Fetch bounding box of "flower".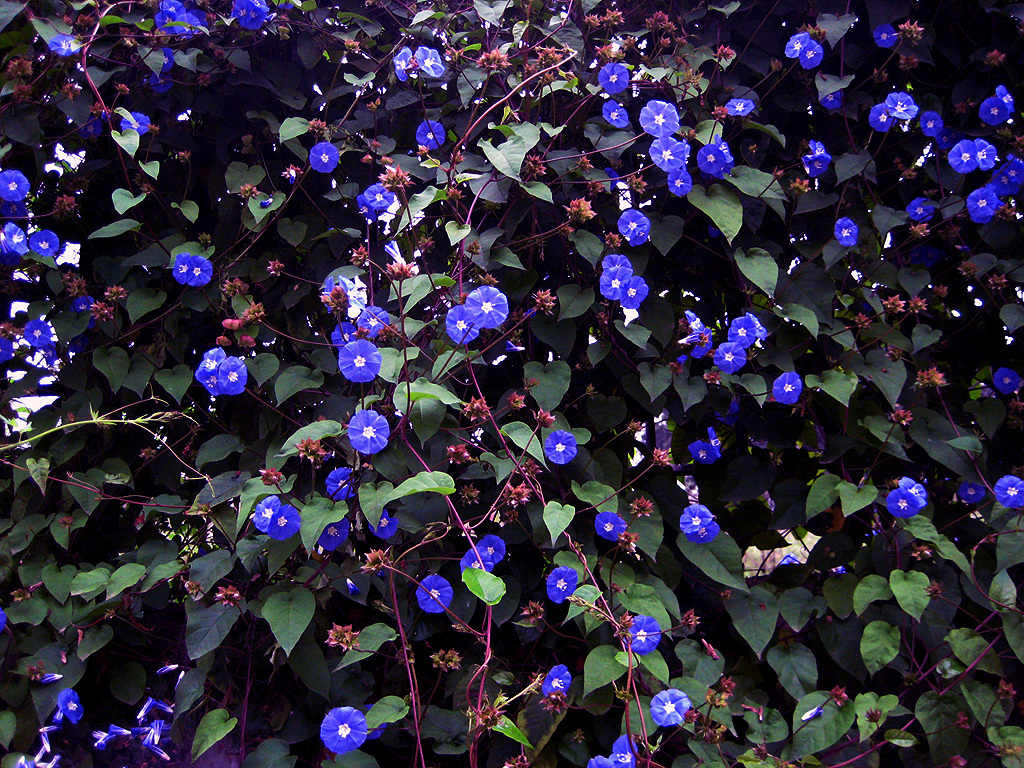
Bbox: 861,525,882,539.
